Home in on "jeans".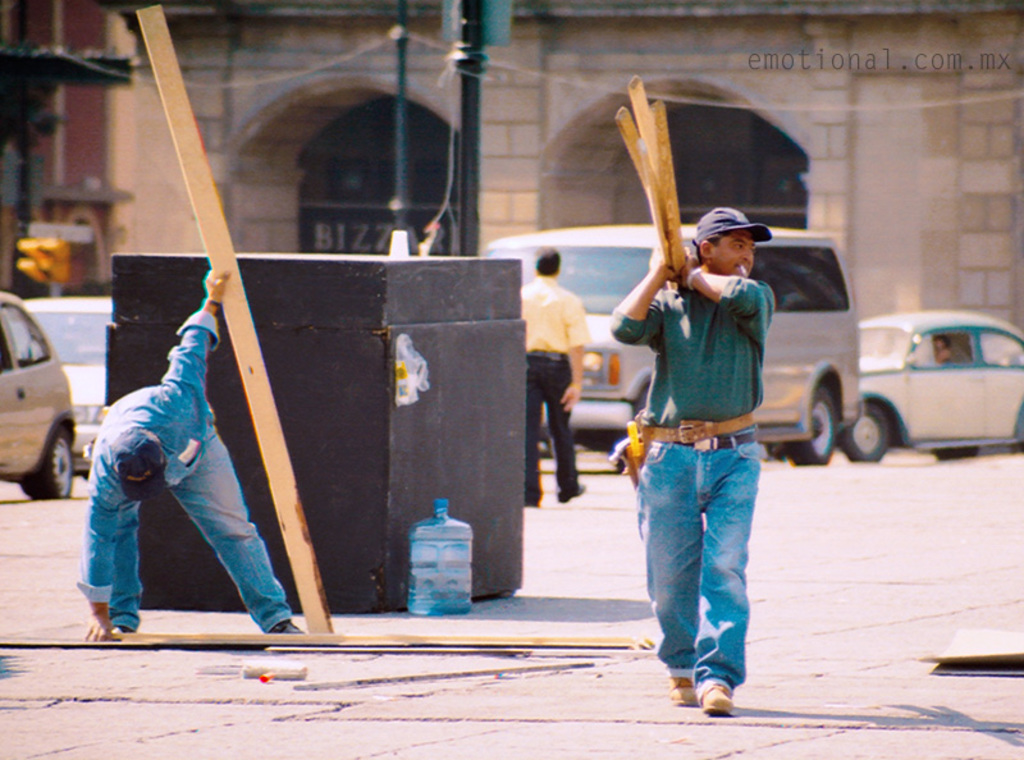
Homed in at {"x1": 639, "y1": 438, "x2": 776, "y2": 709}.
